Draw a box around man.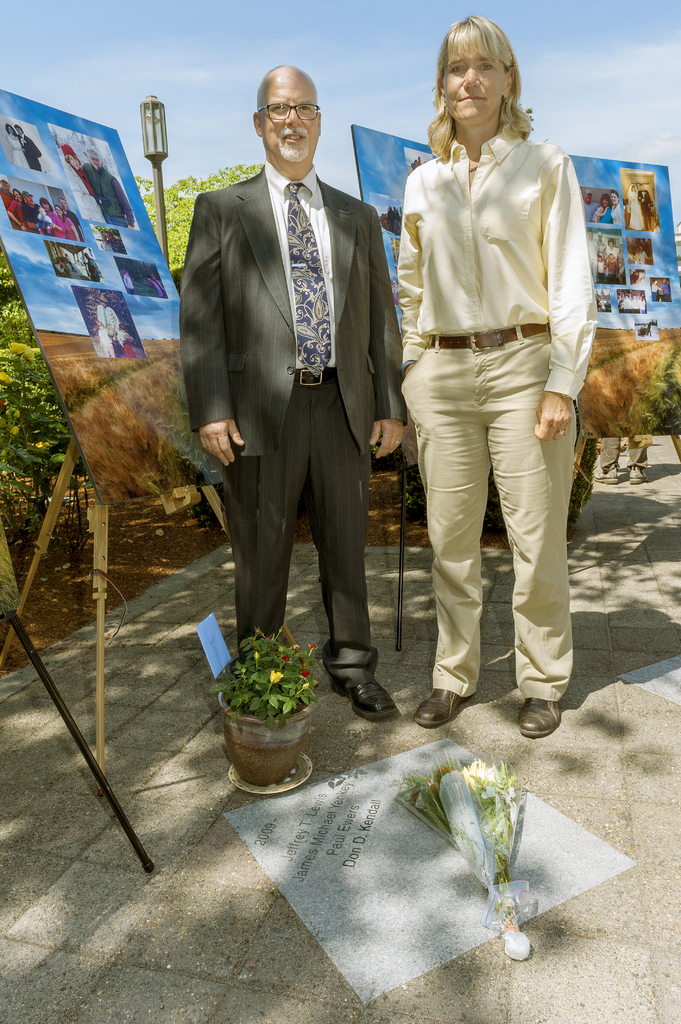
597,299,605,308.
